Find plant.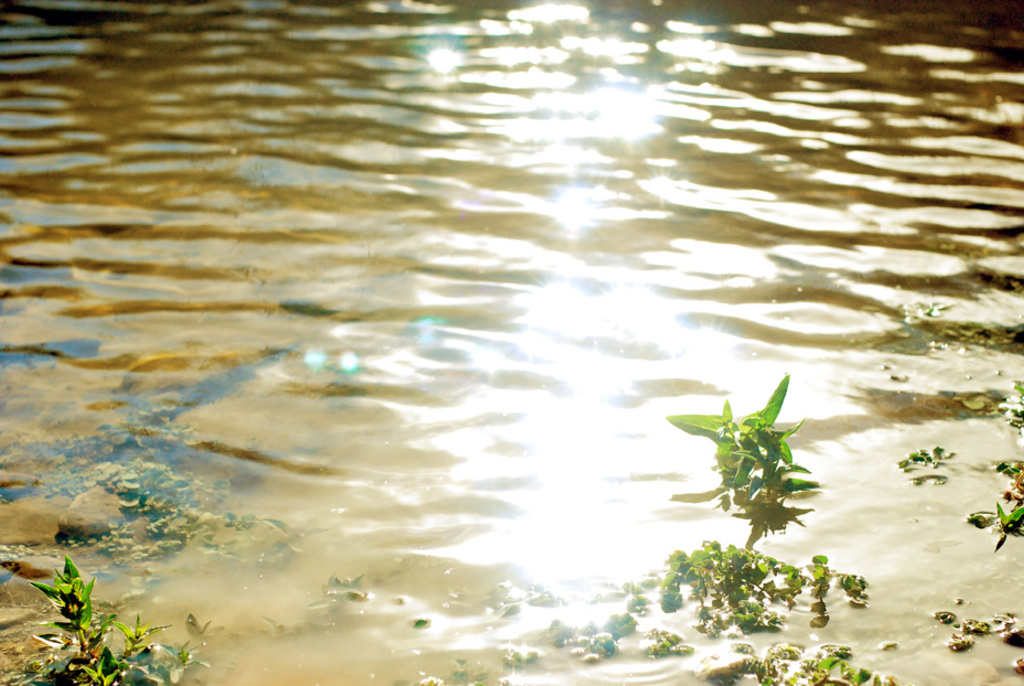
box(906, 291, 955, 324).
